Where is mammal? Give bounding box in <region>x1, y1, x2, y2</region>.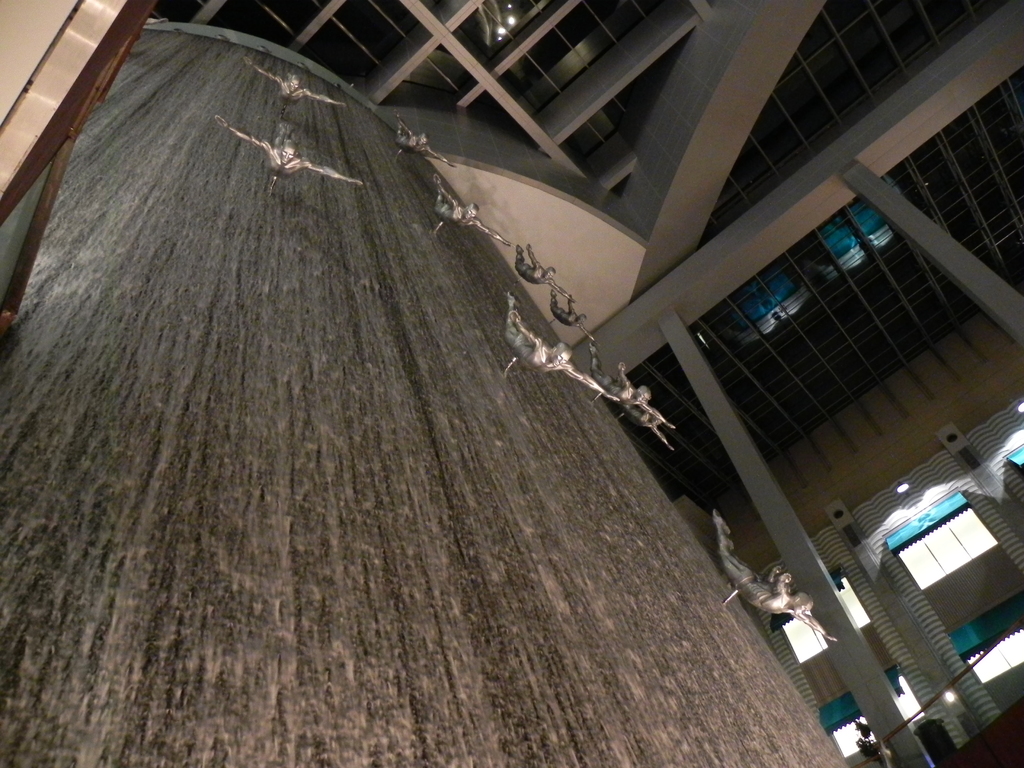
<region>398, 116, 455, 168</region>.
